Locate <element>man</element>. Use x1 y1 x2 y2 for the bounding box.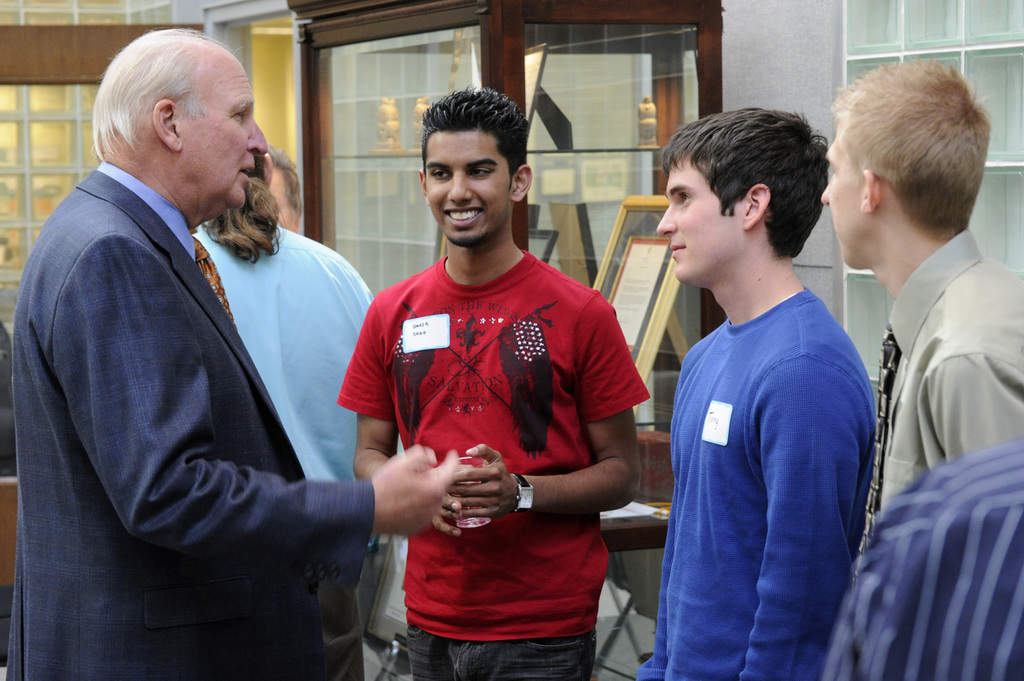
191 150 375 680.
